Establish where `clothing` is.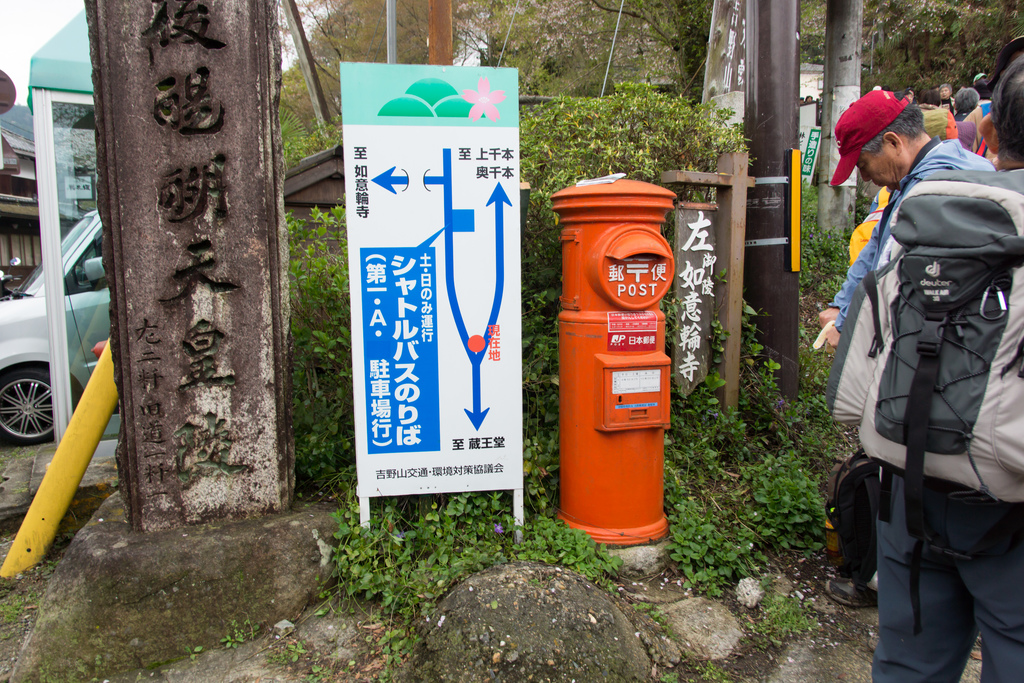
Established at (848,165,1023,682).
